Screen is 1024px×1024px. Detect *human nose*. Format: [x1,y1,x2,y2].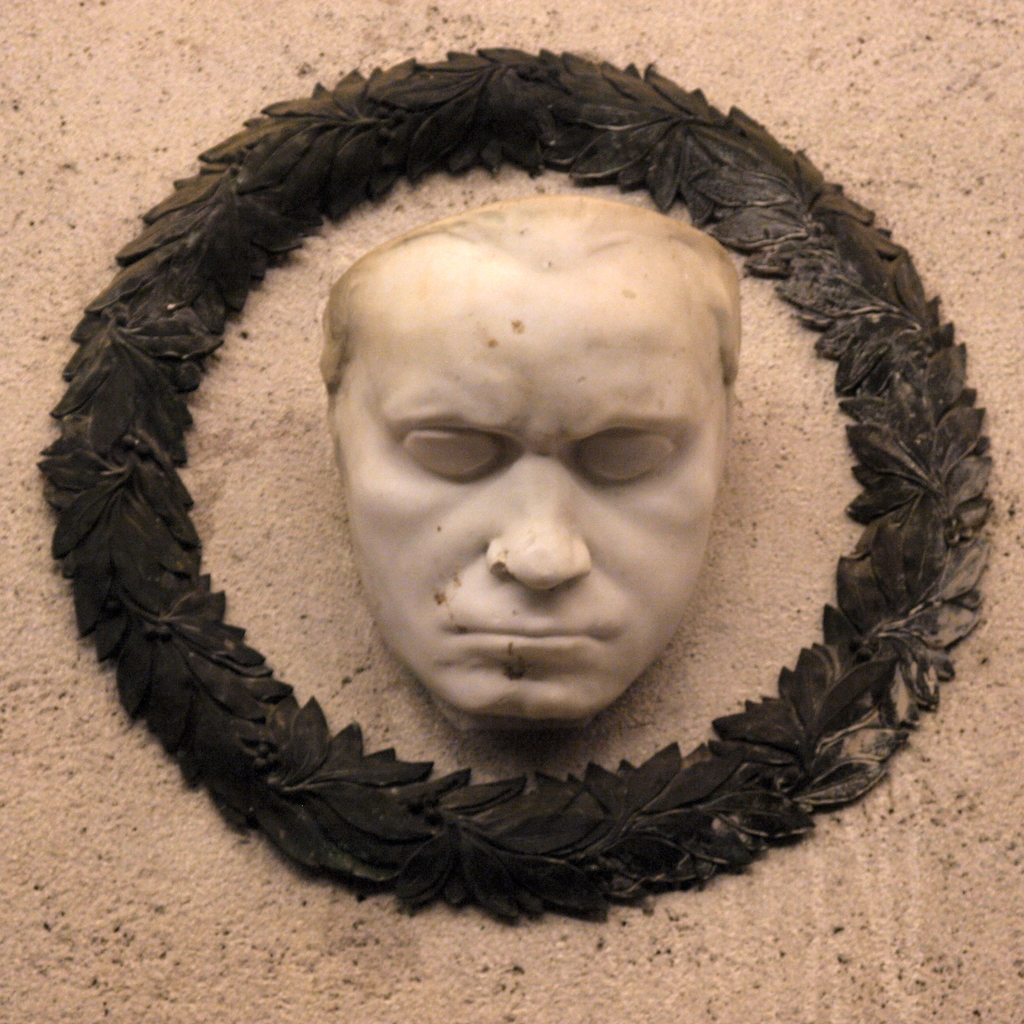
[481,466,589,593].
